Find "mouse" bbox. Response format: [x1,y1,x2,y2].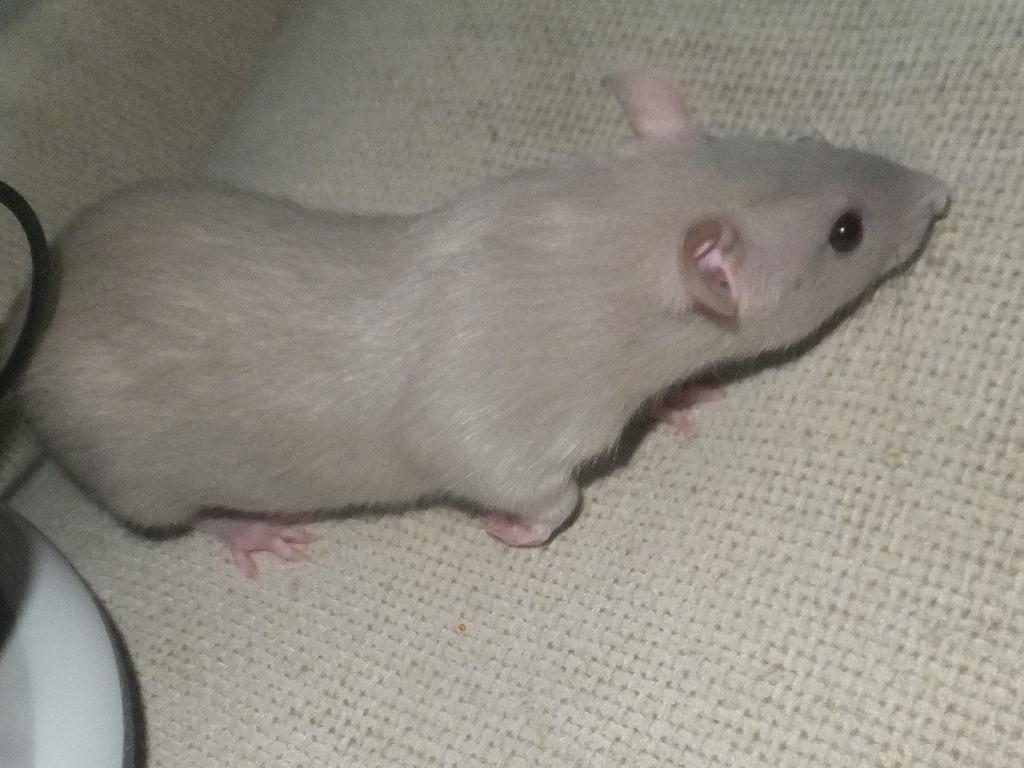
[2,69,941,577].
